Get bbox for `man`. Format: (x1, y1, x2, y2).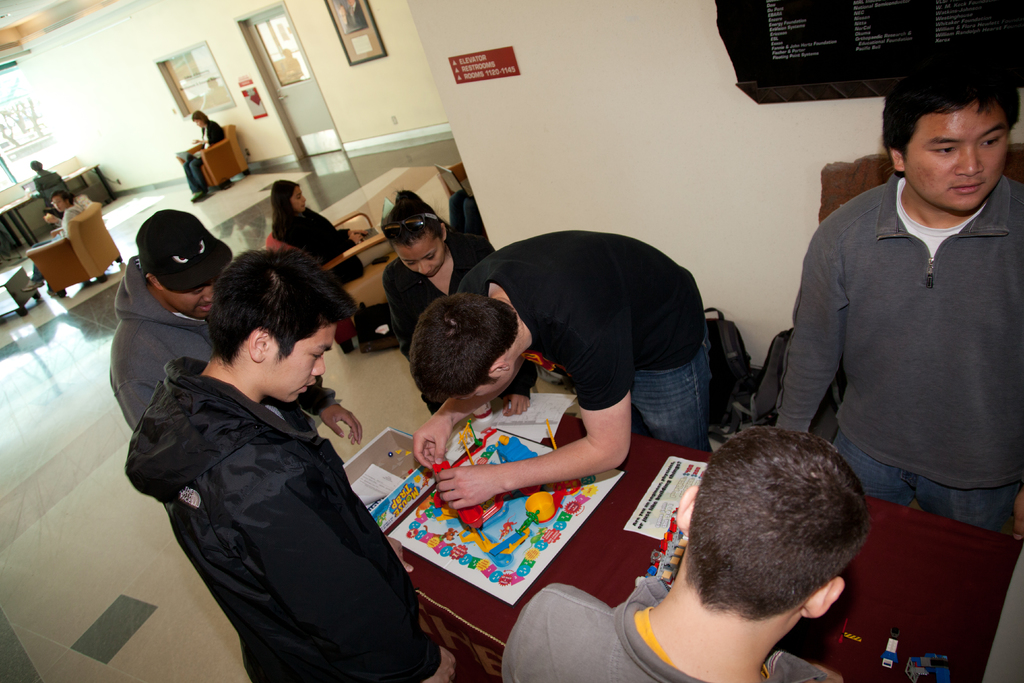
(775, 74, 1022, 552).
